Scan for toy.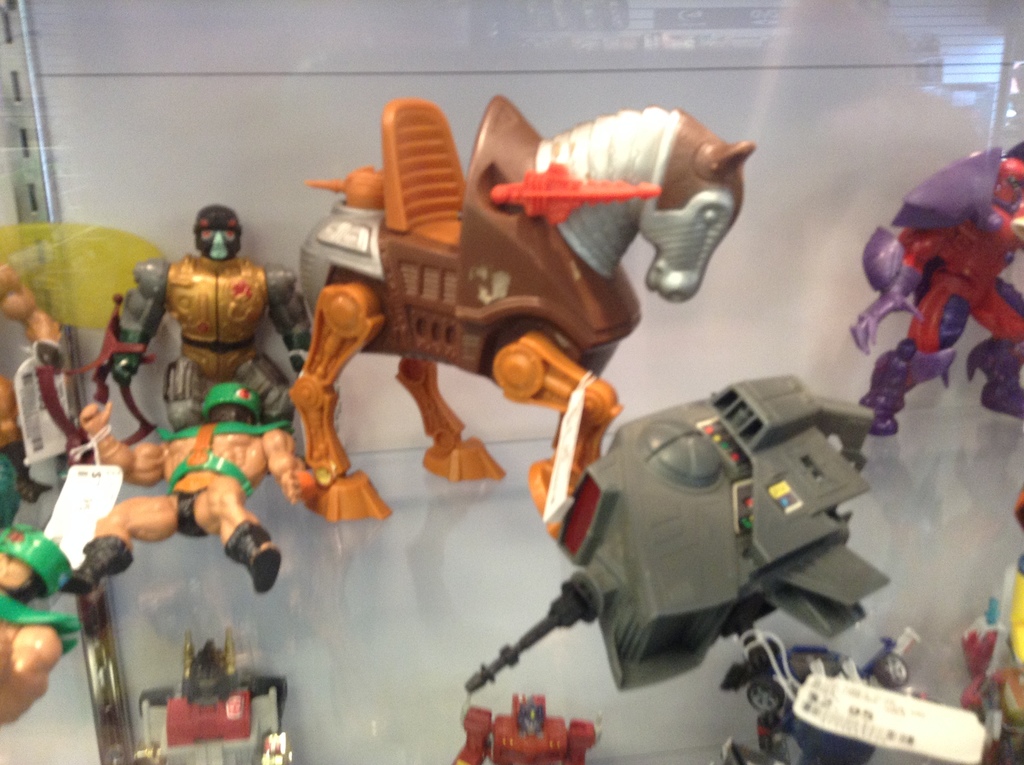
Scan result: (248,116,683,511).
